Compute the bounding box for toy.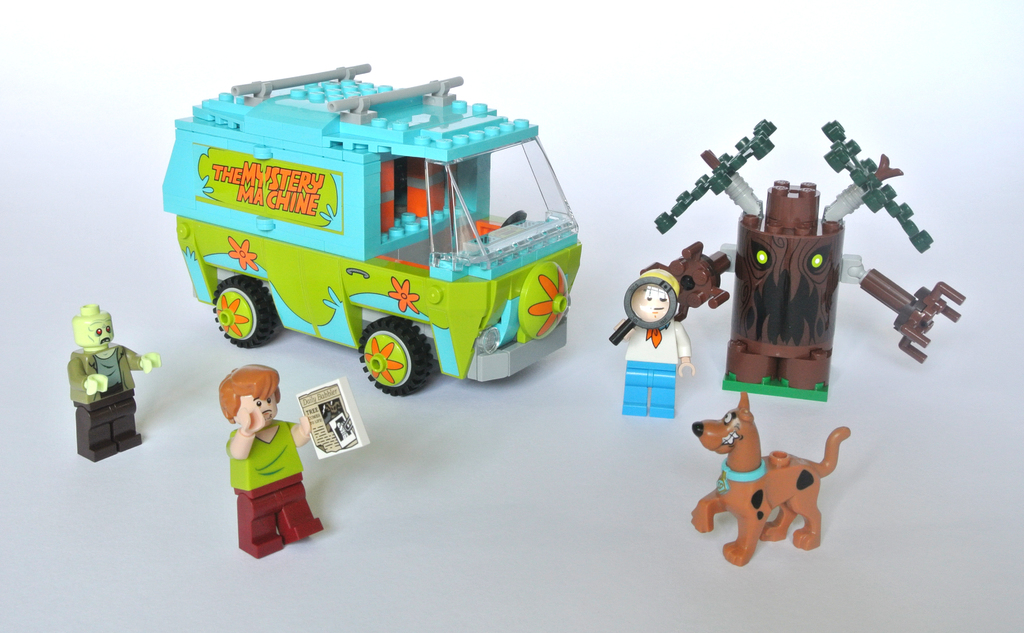
BBox(67, 302, 158, 461).
